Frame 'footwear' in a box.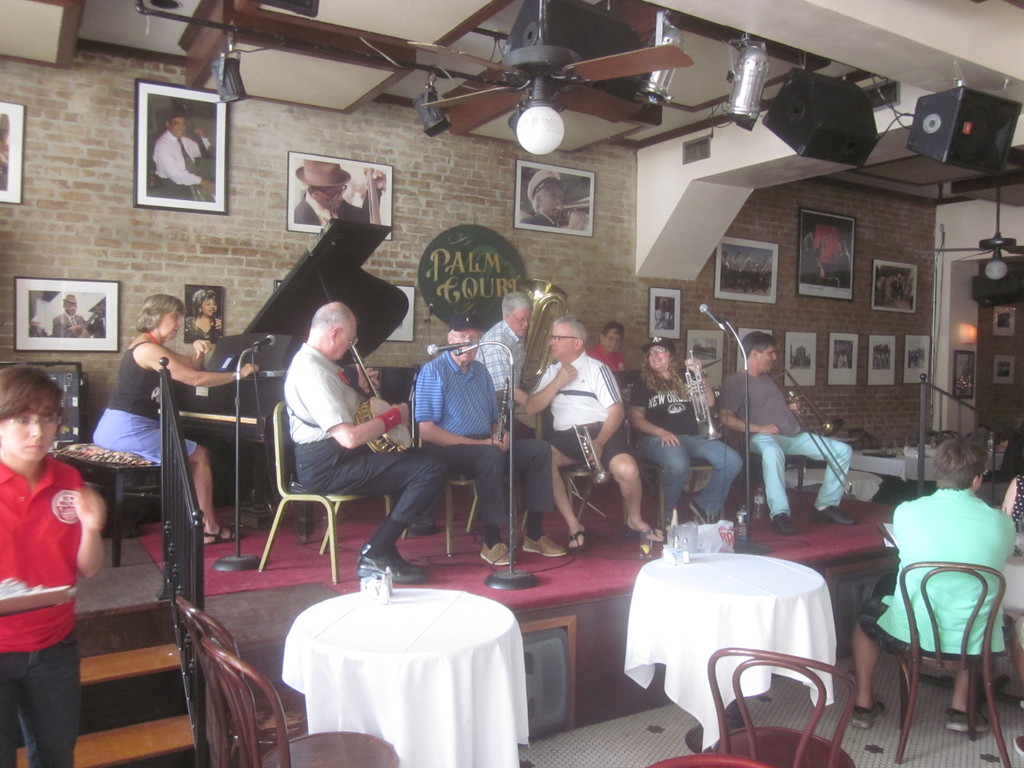
(x1=943, y1=698, x2=996, y2=742).
